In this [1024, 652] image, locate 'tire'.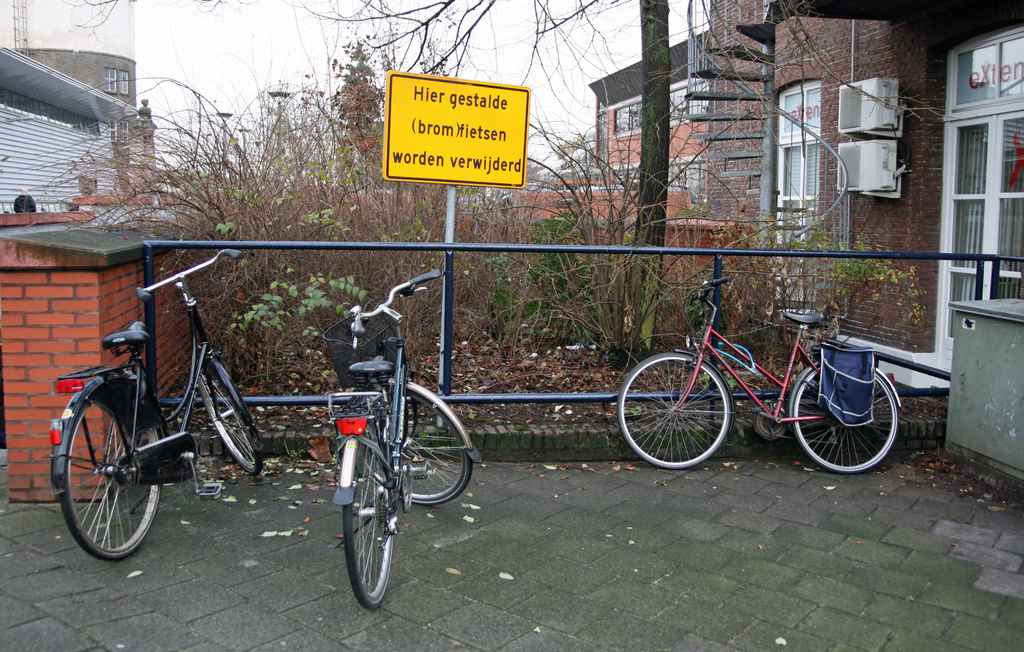
Bounding box: 617:353:730:468.
